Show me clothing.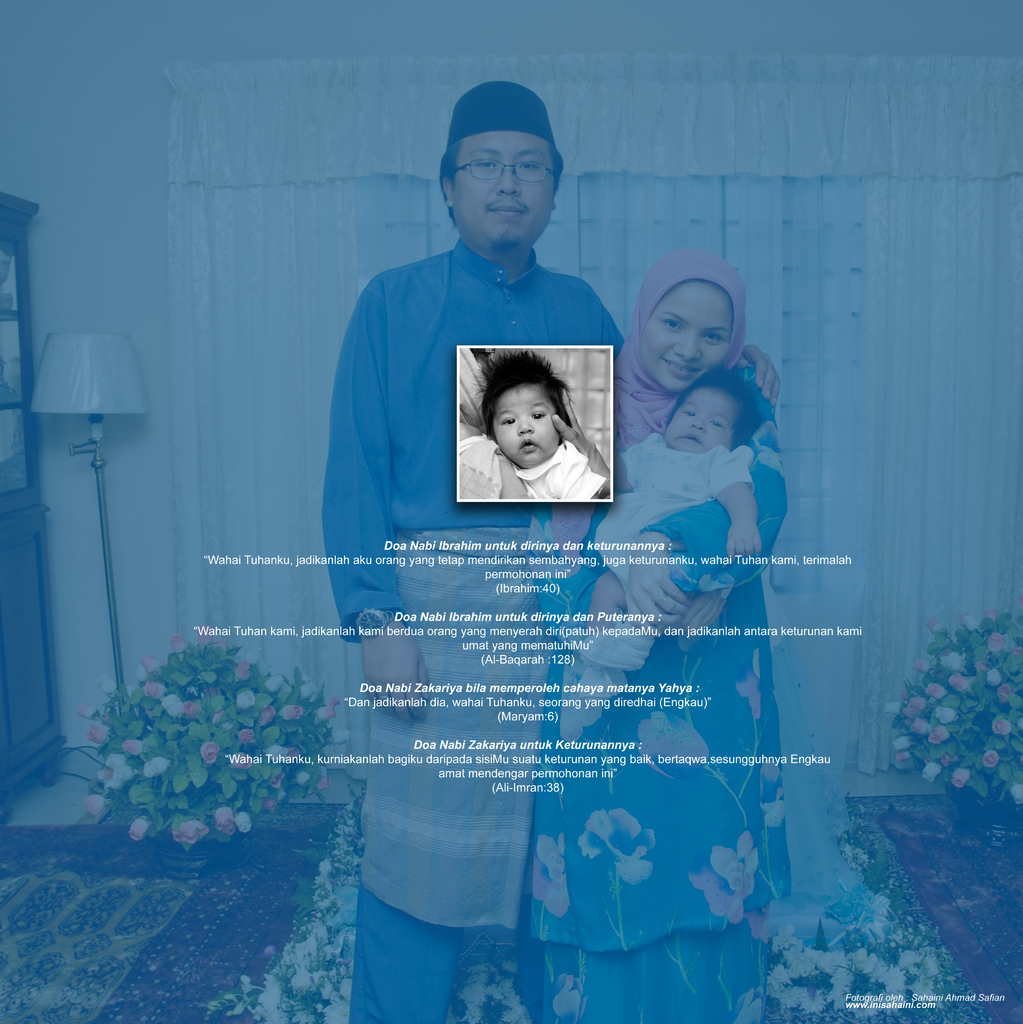
clothing is here: (left=569, top=431, right=755, bottom=676).
